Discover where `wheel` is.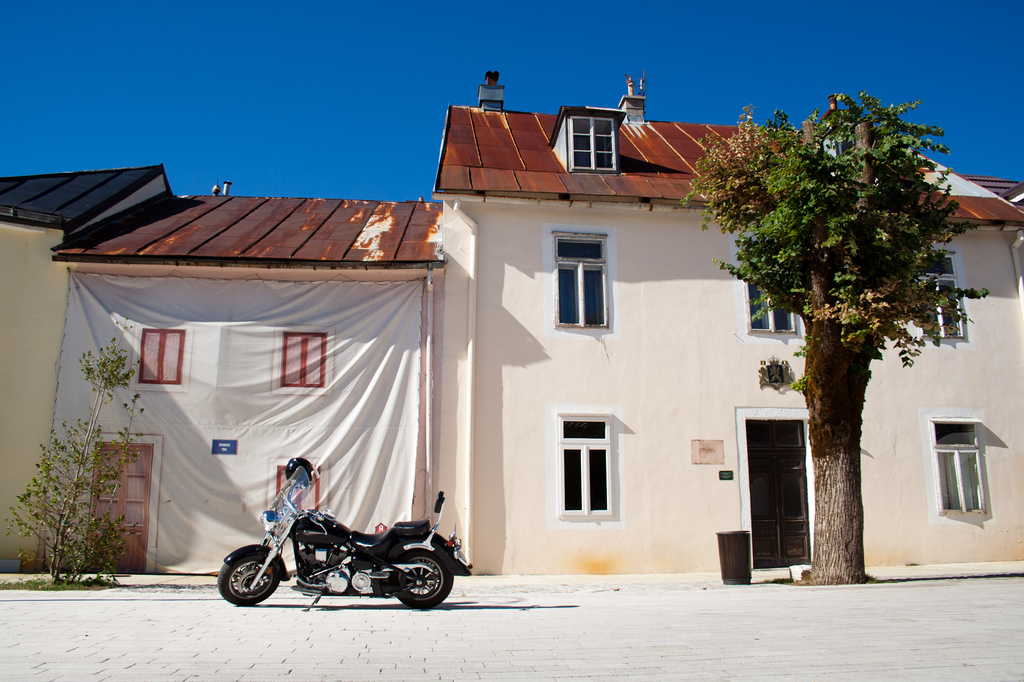
Discovered at BBox(217, 559, 278, 606).
